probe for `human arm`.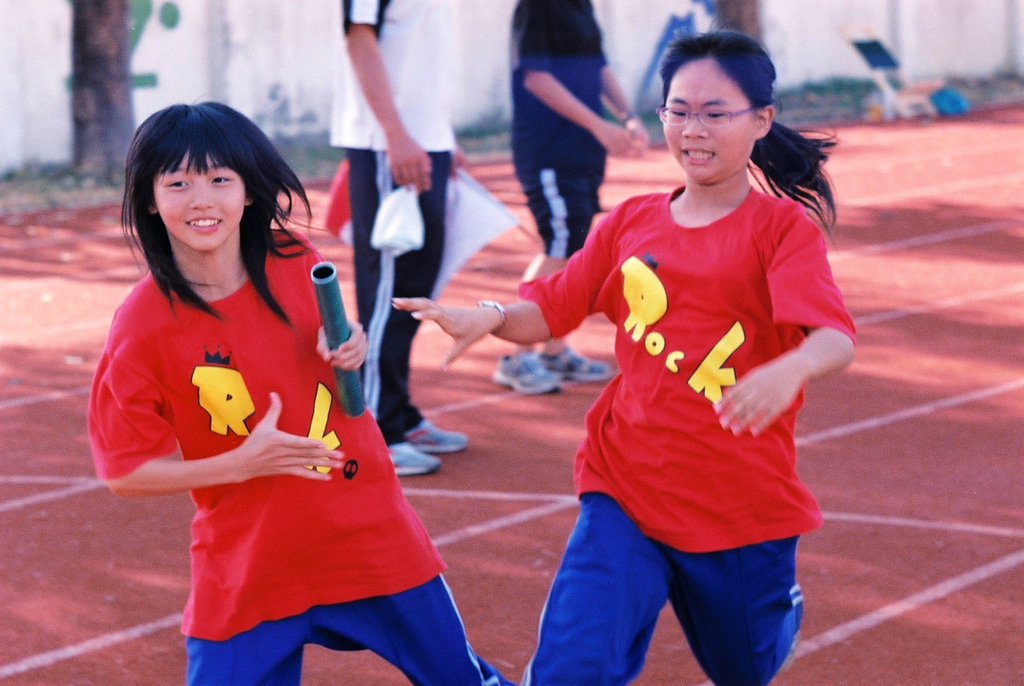
Probe result: BBox(593, 0, 650, 142).
